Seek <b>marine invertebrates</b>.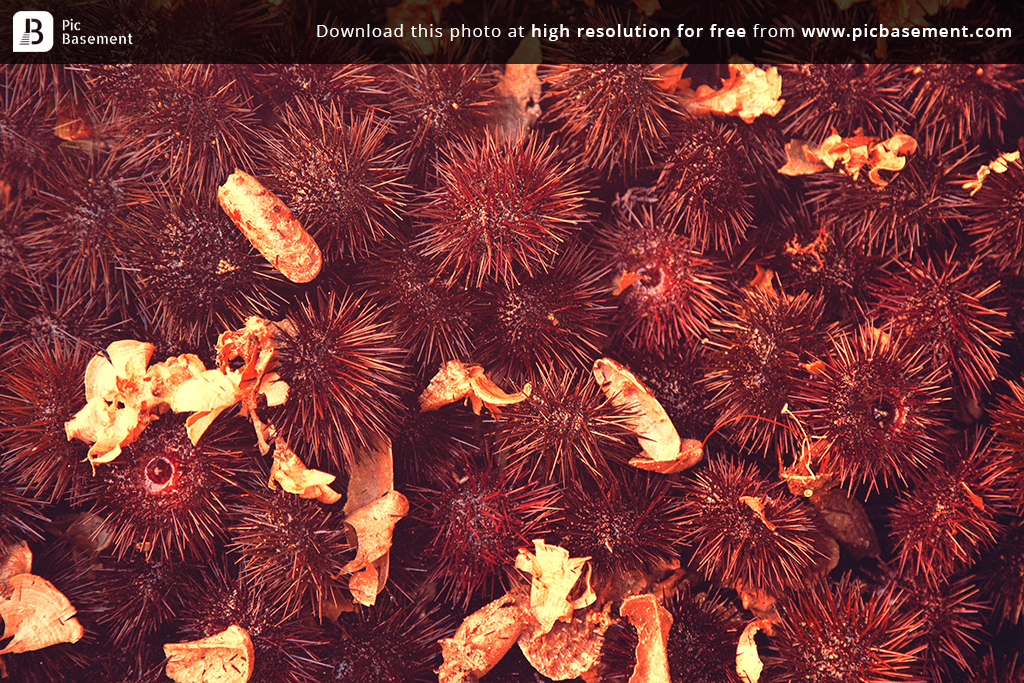
{"left": 863, "top": 248, "right": 1023, "bottom": 431}.
